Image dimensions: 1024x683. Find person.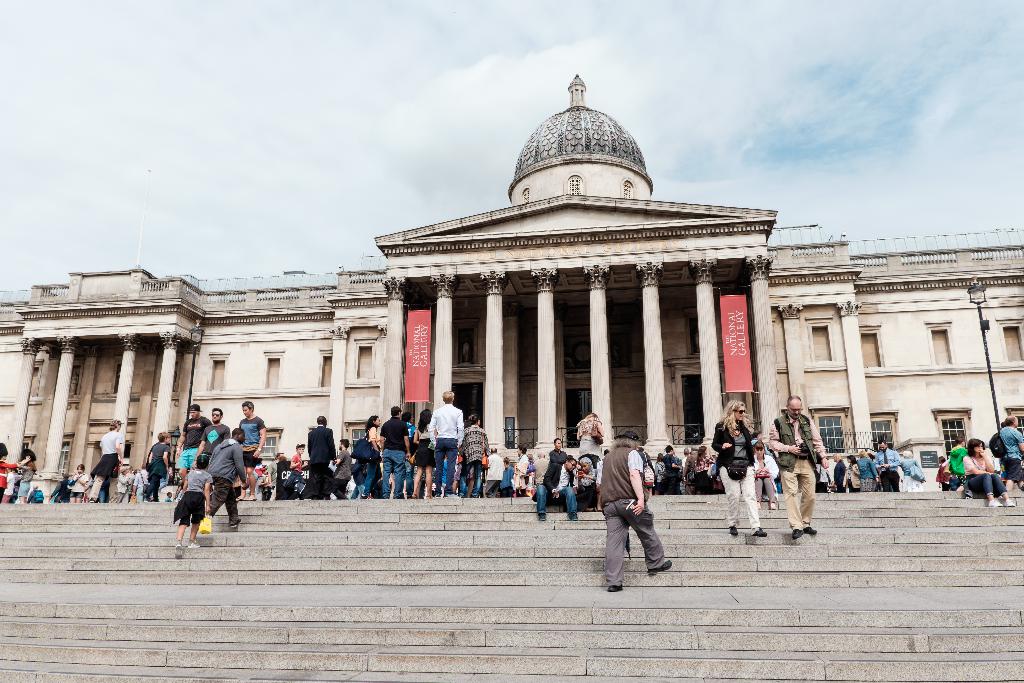
locate(681, 447, 698, 494).
